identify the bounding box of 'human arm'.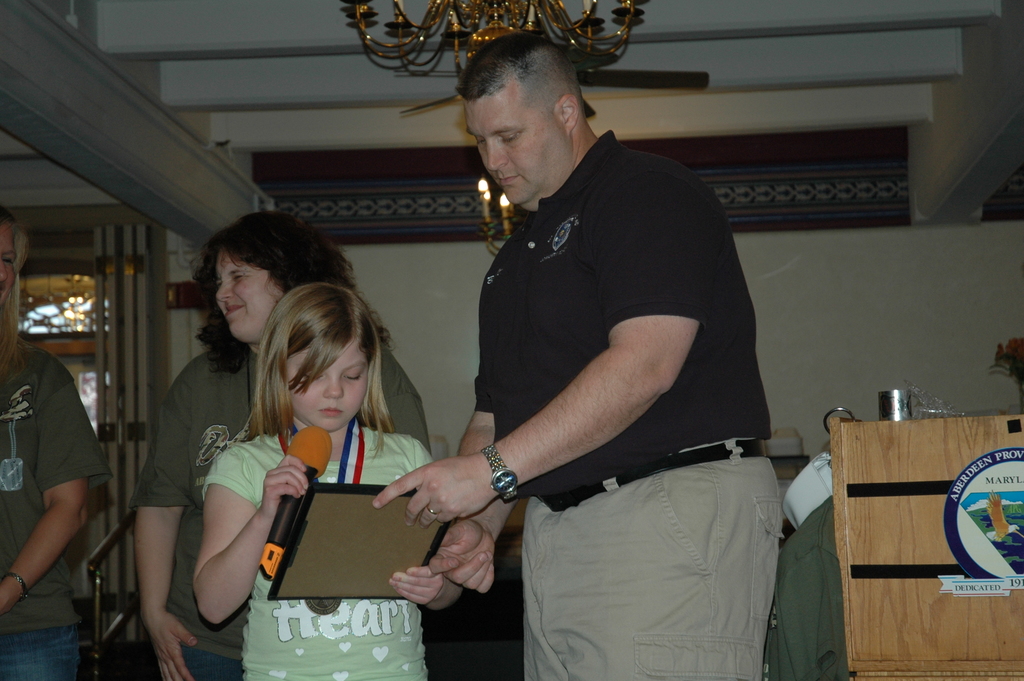
[371, 172, 709, 531].
